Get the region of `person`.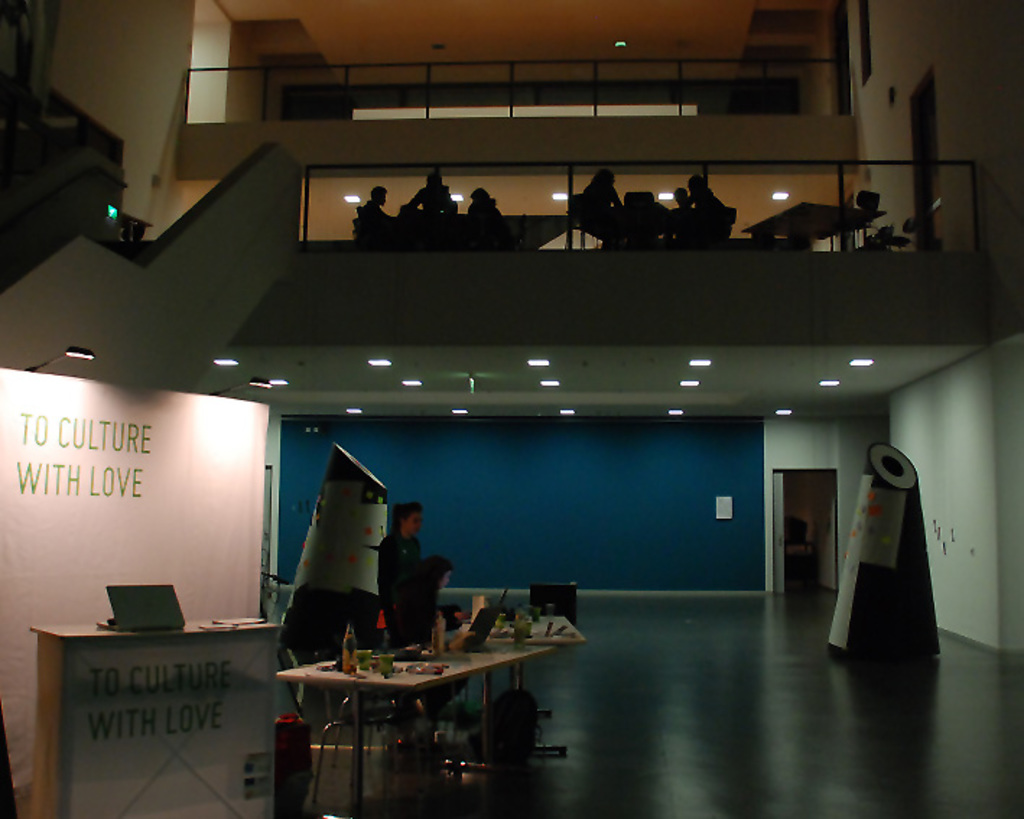
BBox(585, 168, 625, 253).
